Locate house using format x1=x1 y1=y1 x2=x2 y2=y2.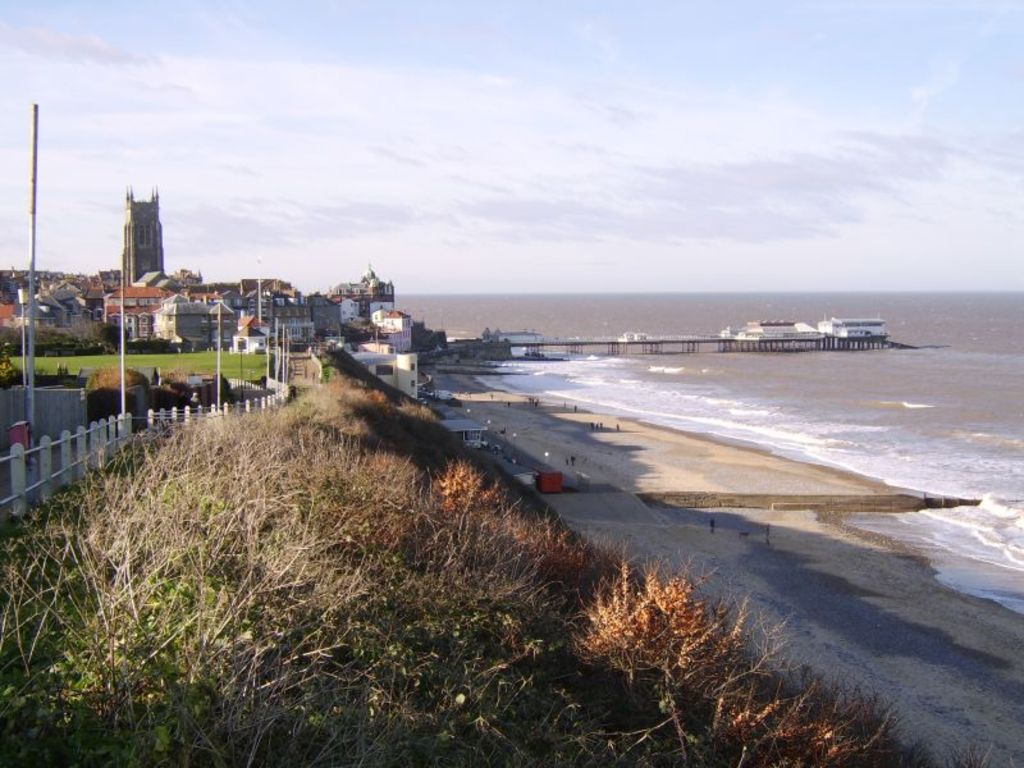
x1=9 y1=266 x2=96 y2=330.
